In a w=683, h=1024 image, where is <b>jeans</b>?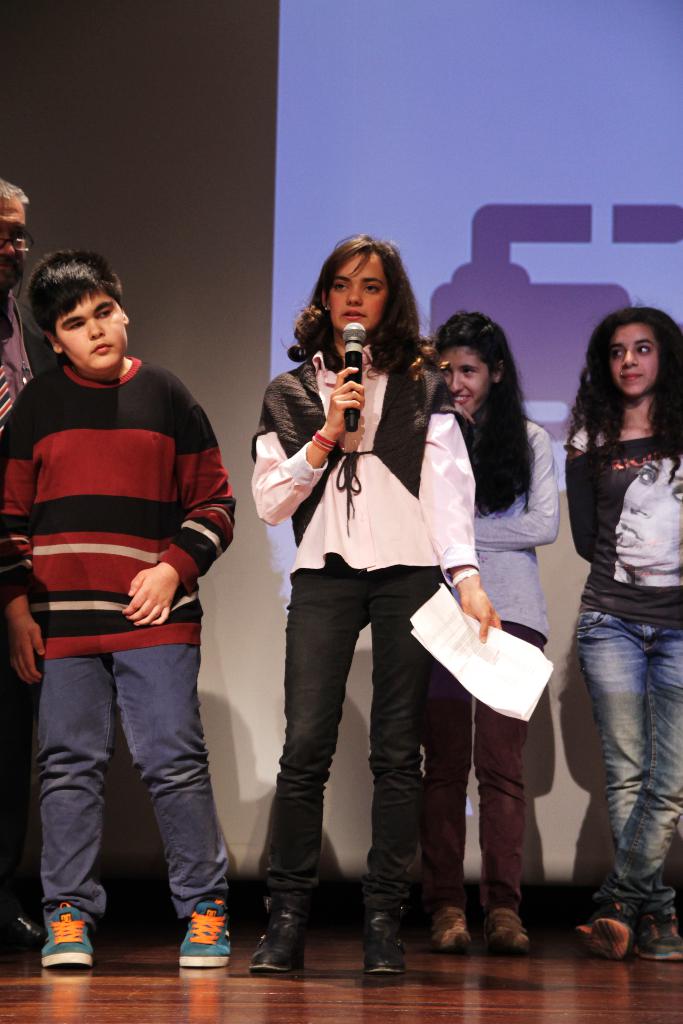
254/559/432/917.
